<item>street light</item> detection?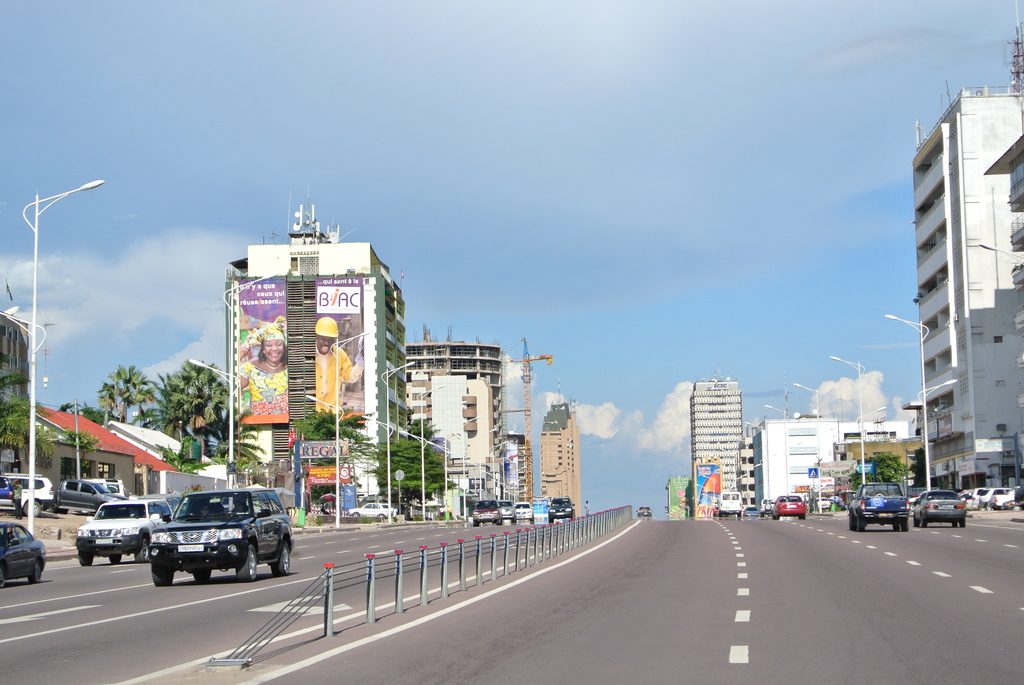
{"left": 882, "top": 315, "right": 958, "bottom": 496}
